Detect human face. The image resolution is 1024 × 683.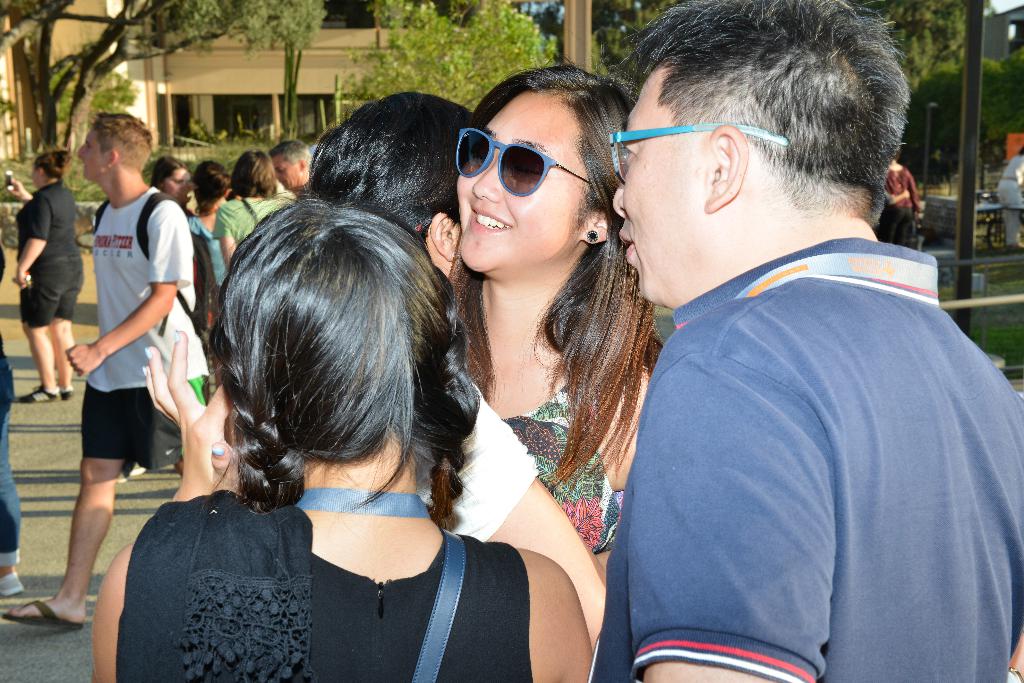
crop(458, 88, 589, 272).
